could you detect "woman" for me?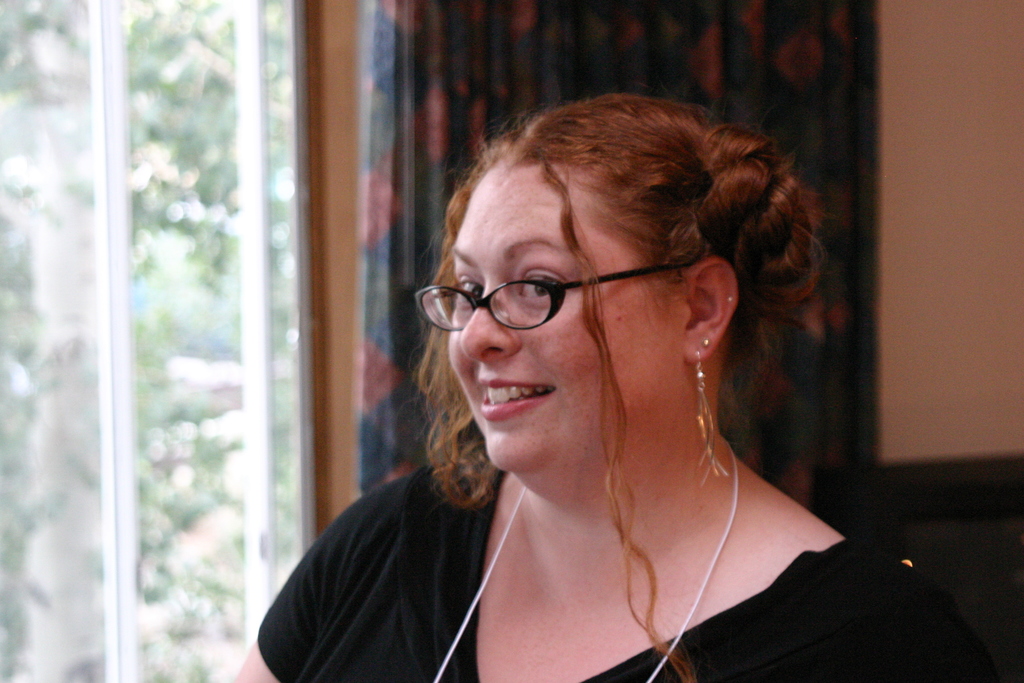
Detection result: l=305, t=61, r=884, b=682.
